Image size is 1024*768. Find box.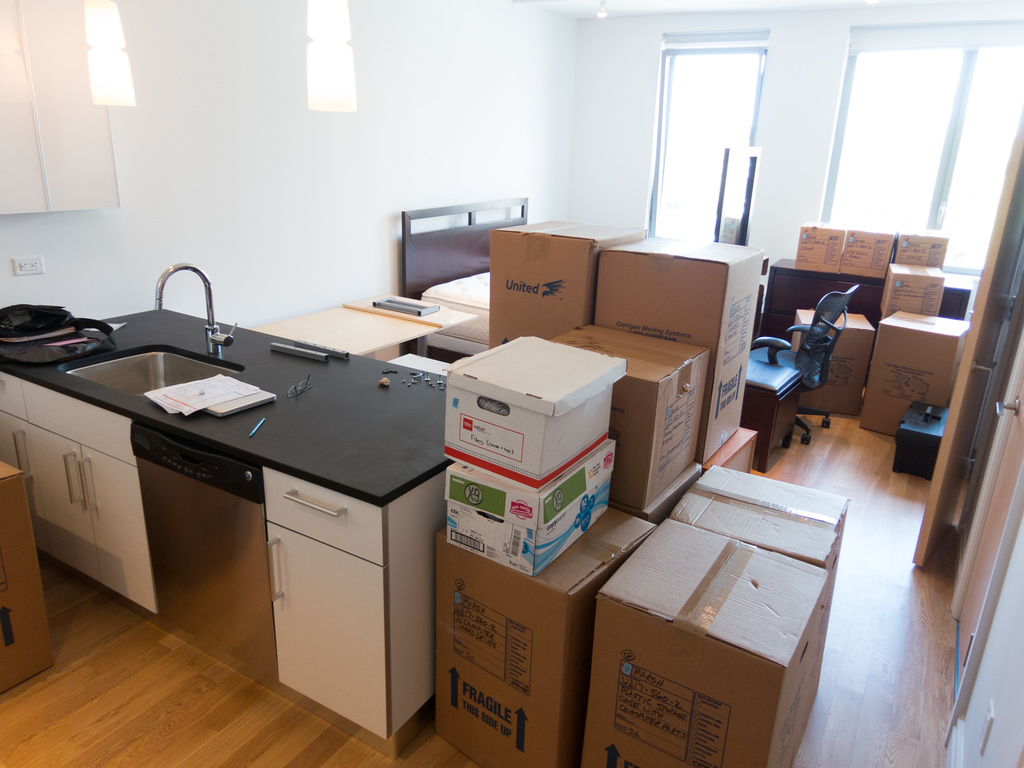
[833,223,891,275].
